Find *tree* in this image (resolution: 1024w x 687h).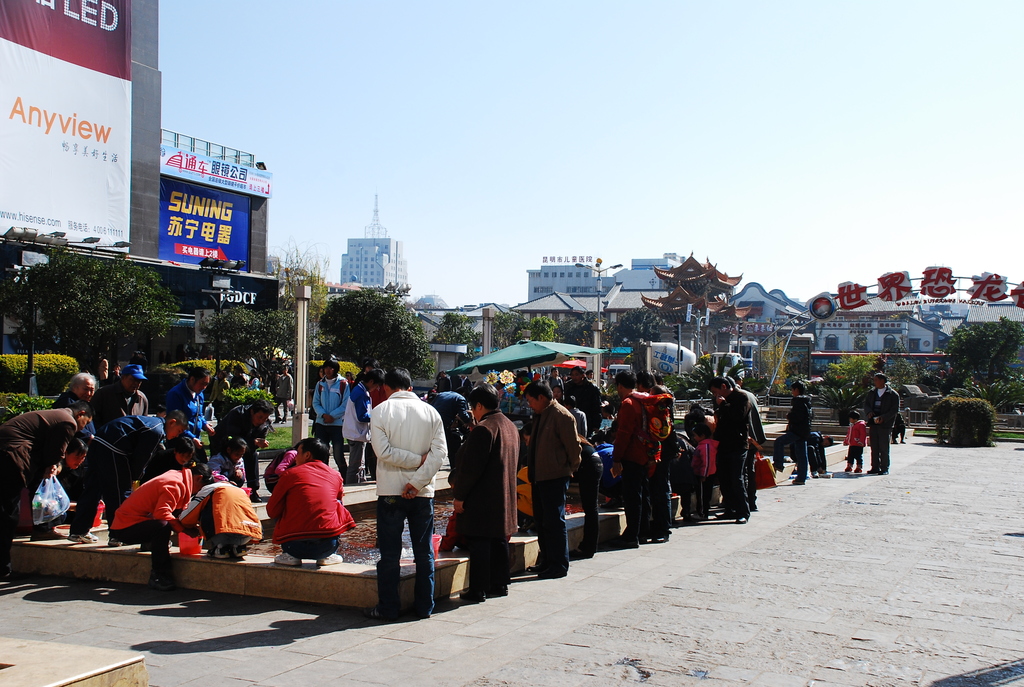
bbox=(246, 240, 351, 312).
